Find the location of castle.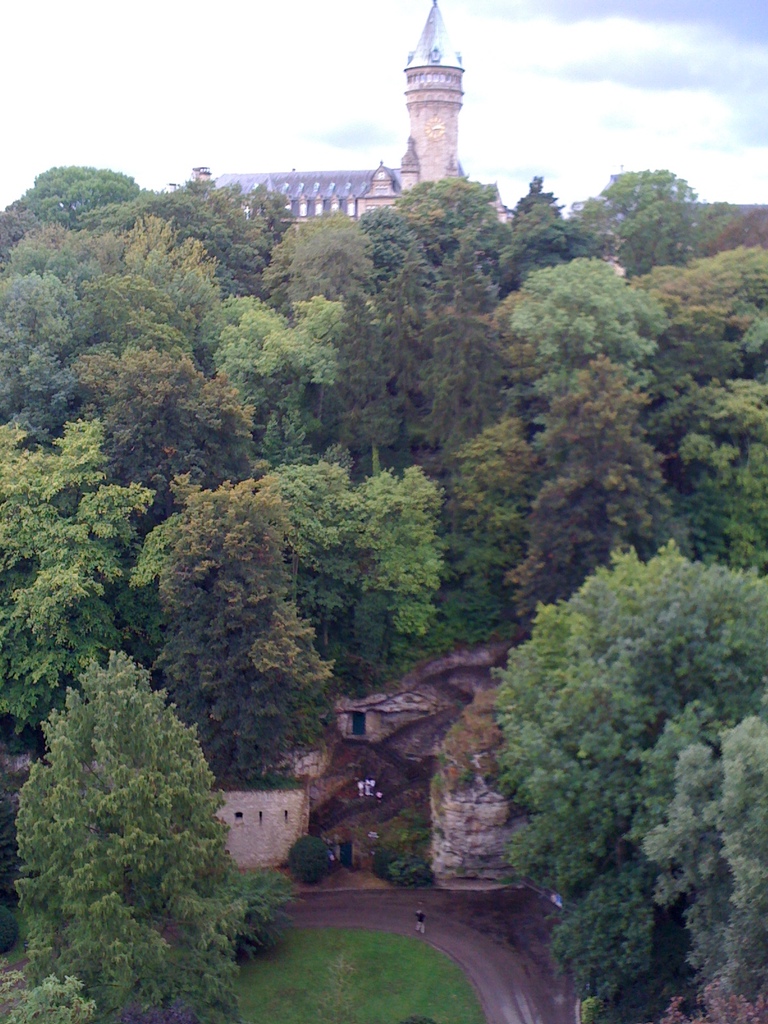
Location: (207,10,544,261).
